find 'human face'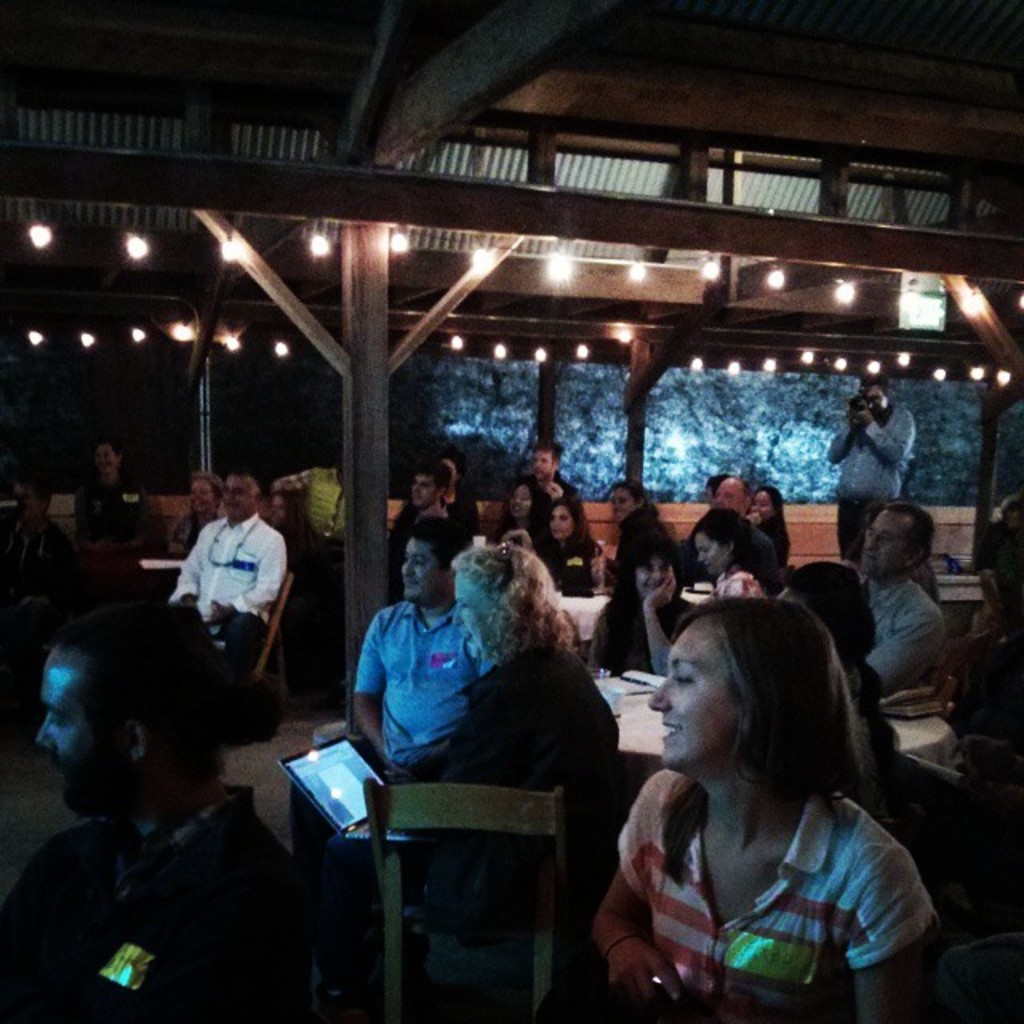
x1=555 y1=502 x2=568 y2=531
